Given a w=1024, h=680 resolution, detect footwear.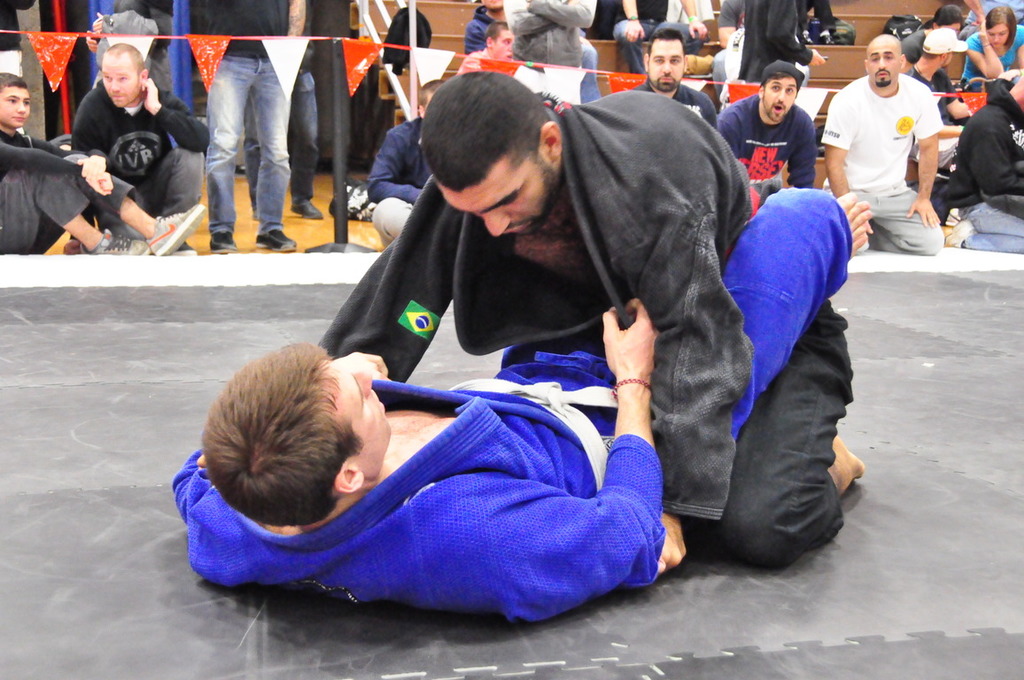
(80, 228, 150, 255).
